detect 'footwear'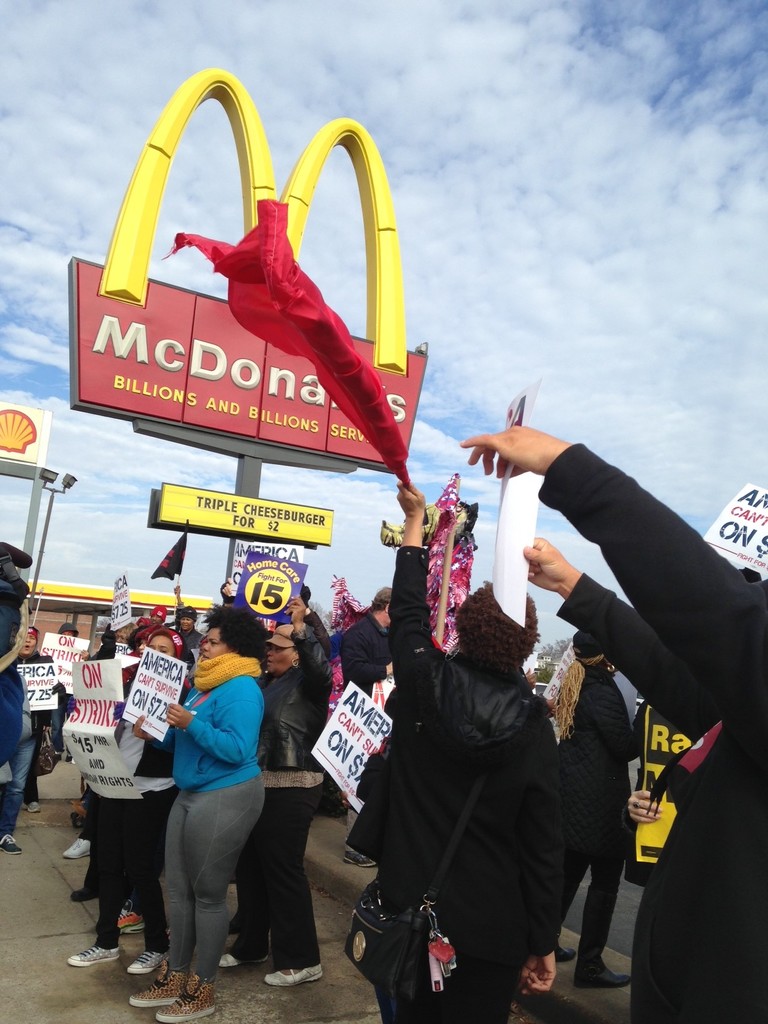
BBox(261, 956, 326, 982)
